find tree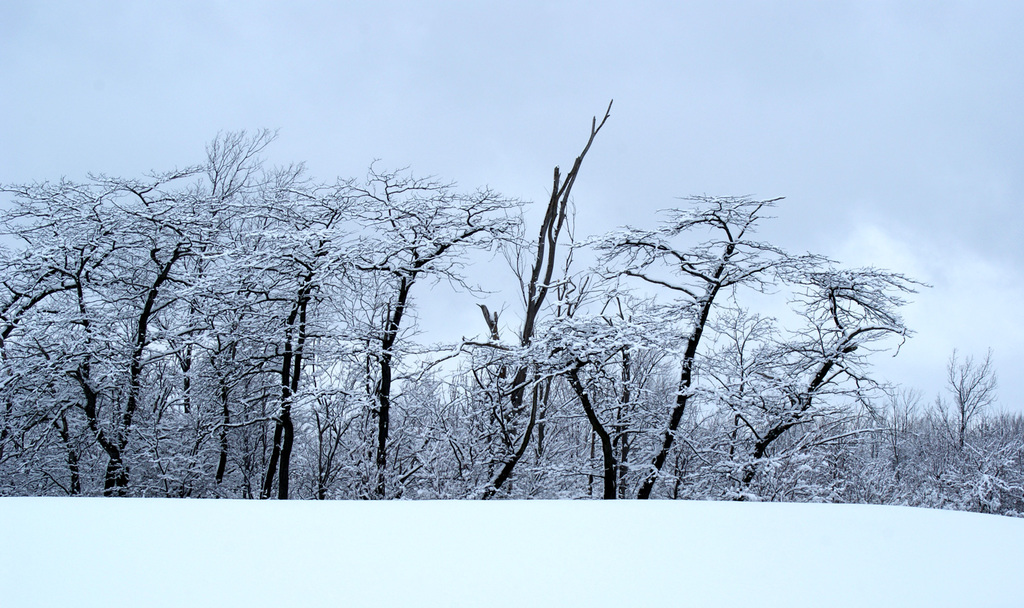
region(947, 346, 1004, 452)
